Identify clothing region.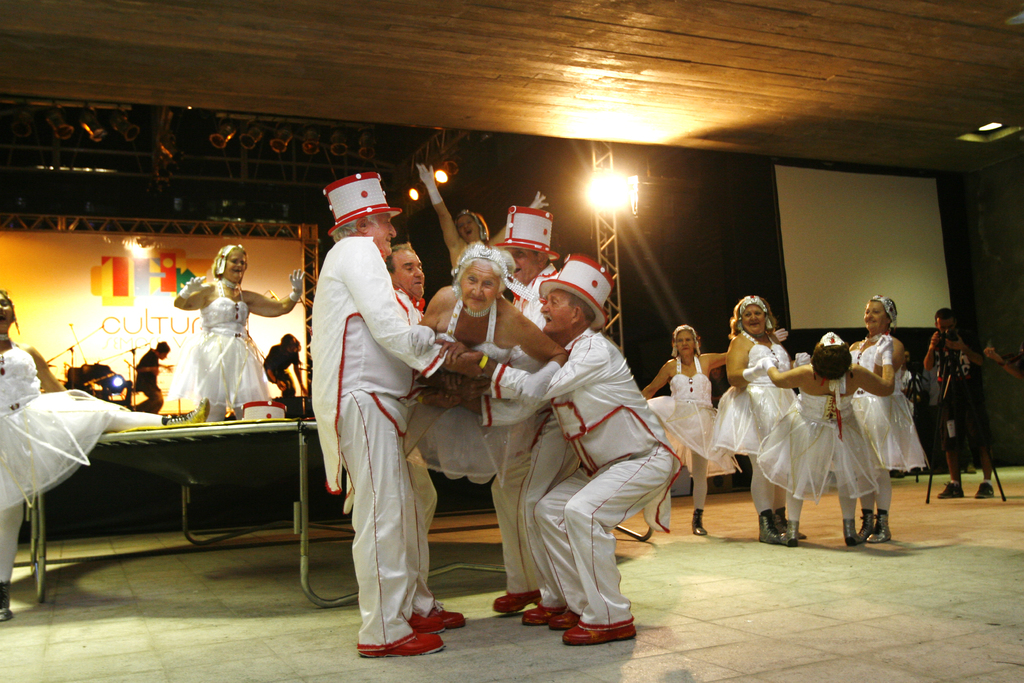
Region: x1=928, y1=327, x2=998, y2=453.
